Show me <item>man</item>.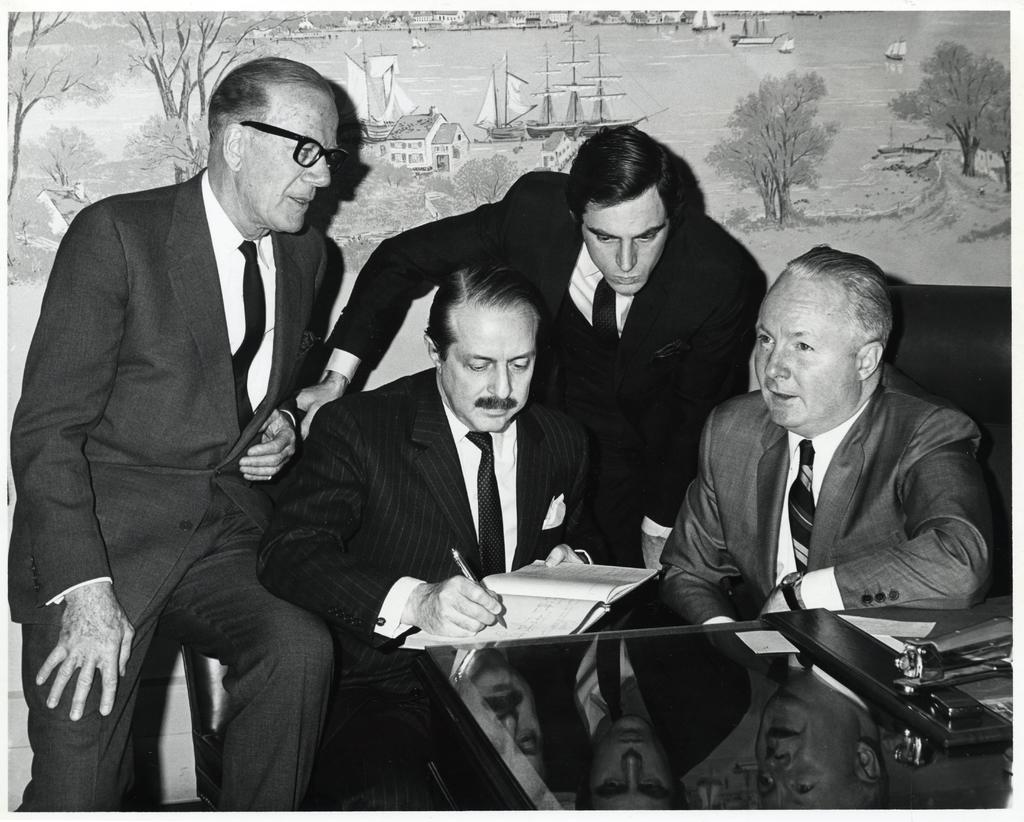
<item>man</item> is here: select_region(27, 51, 388, 786).
